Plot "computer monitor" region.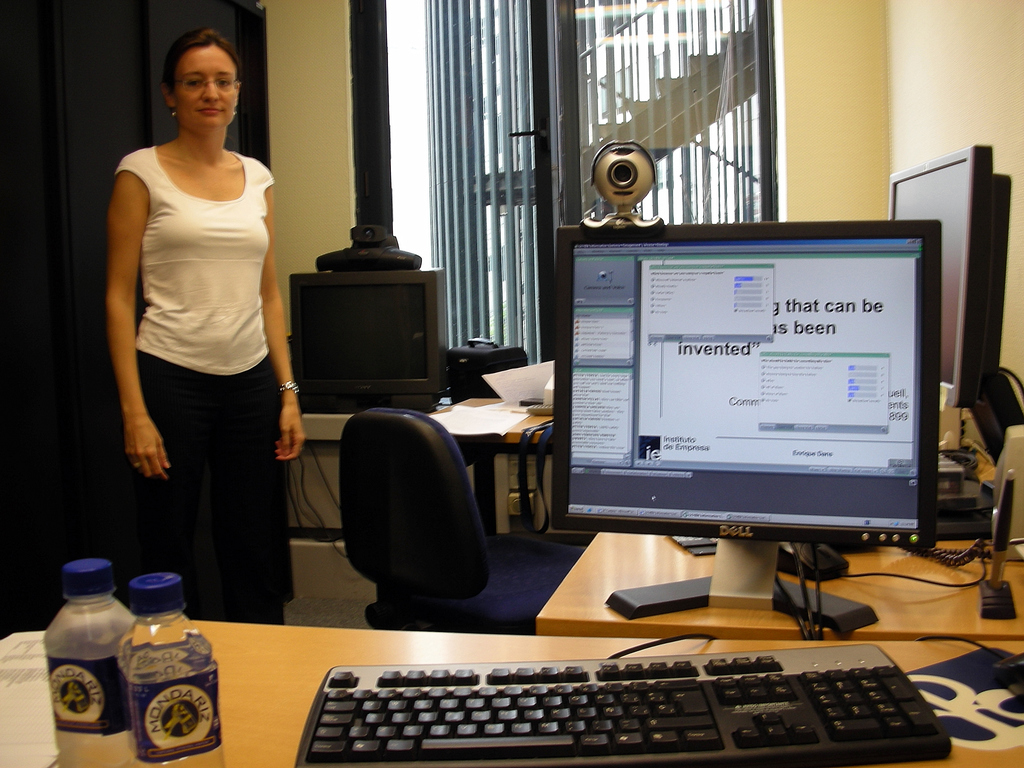
Plotted at BBox(289, 265, 449, 415).
